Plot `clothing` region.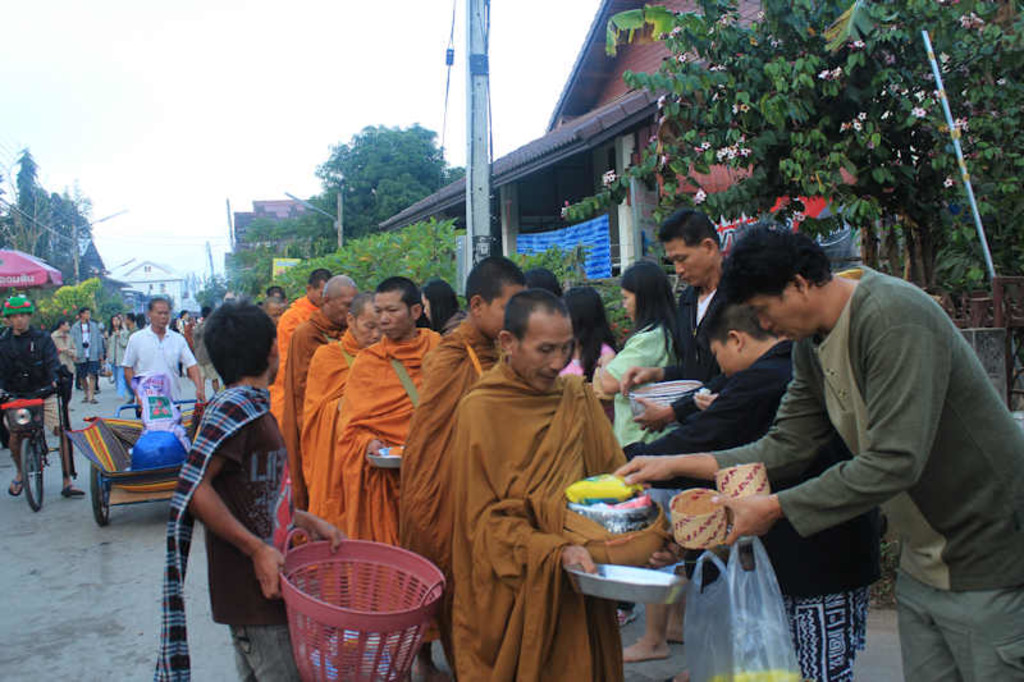
Plotted at (614, 326, 673, 534).
